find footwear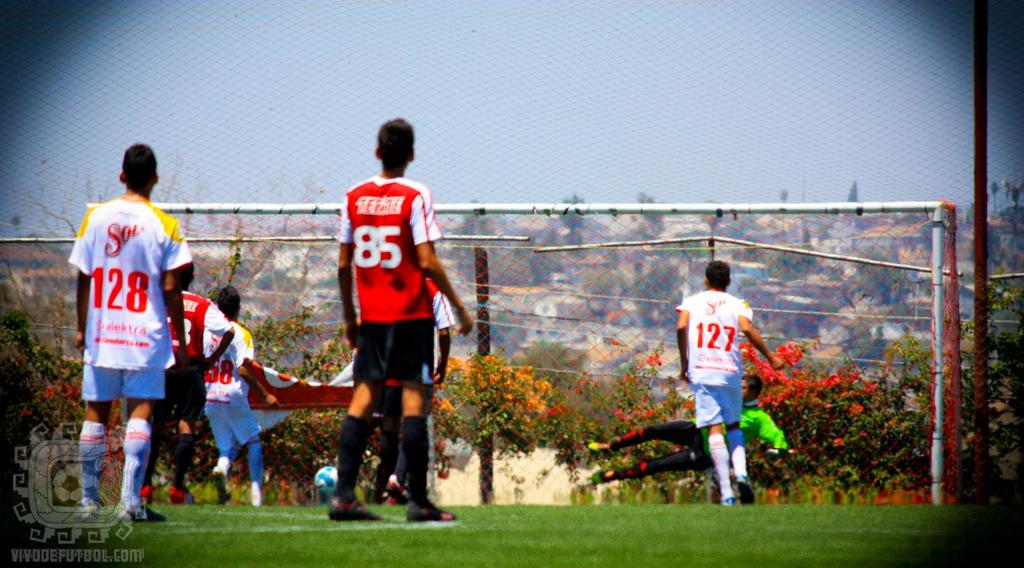
{"left": 719, "top": 496, "right": 737, "bottom": 507}
